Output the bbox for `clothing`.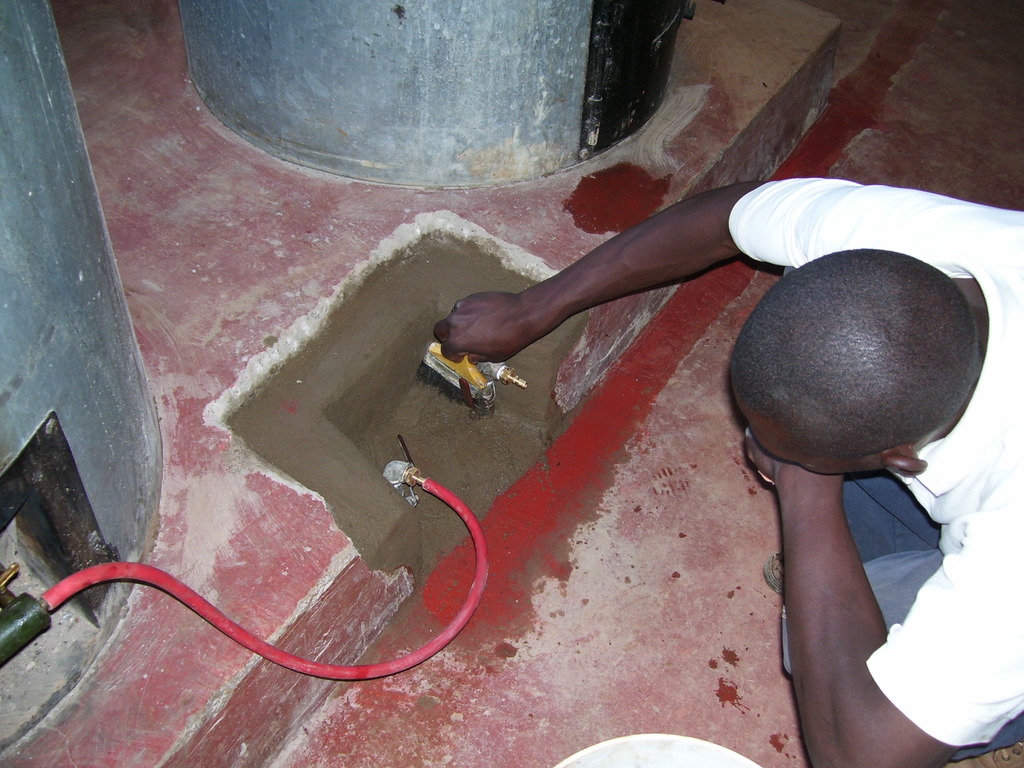
bbox=[715, 220, 1018, 698].
